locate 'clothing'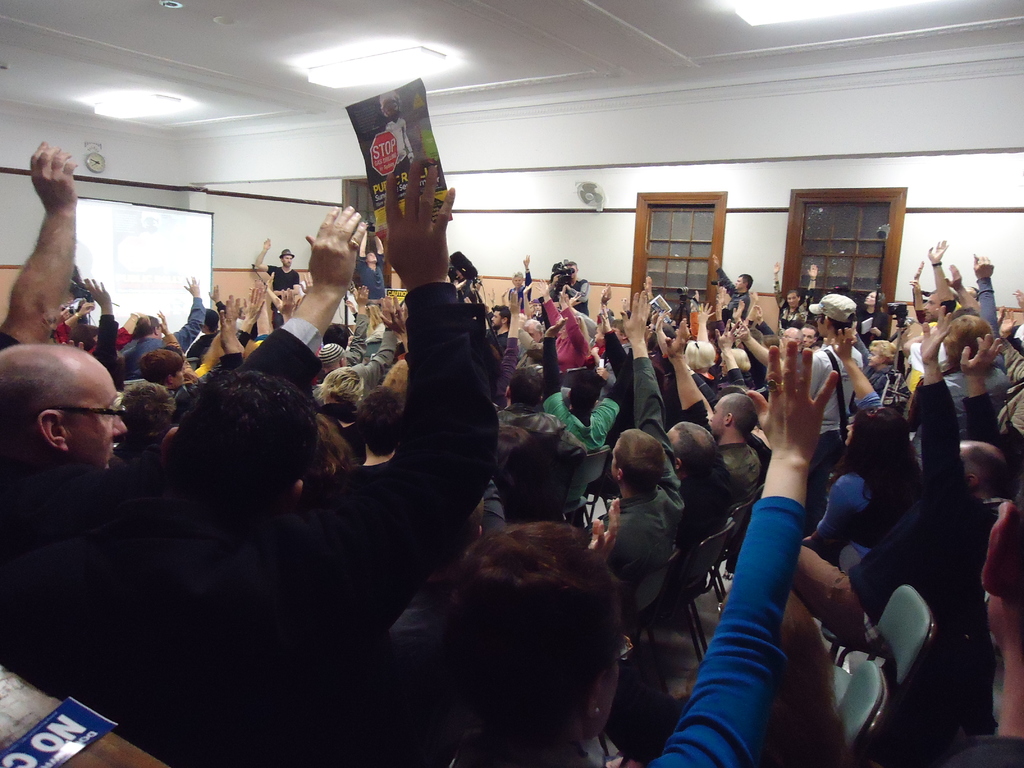
bbox=(810, 346, 854, 429)
